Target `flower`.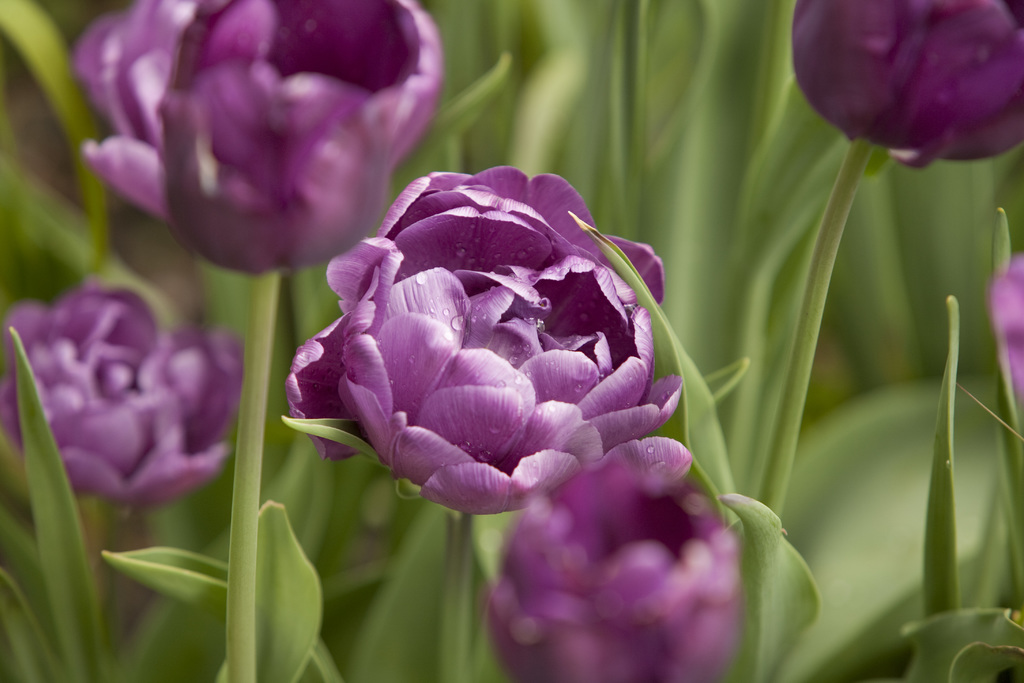
Target region: pyautogui.locateOnScreen(790, 0, 1023, 170).
